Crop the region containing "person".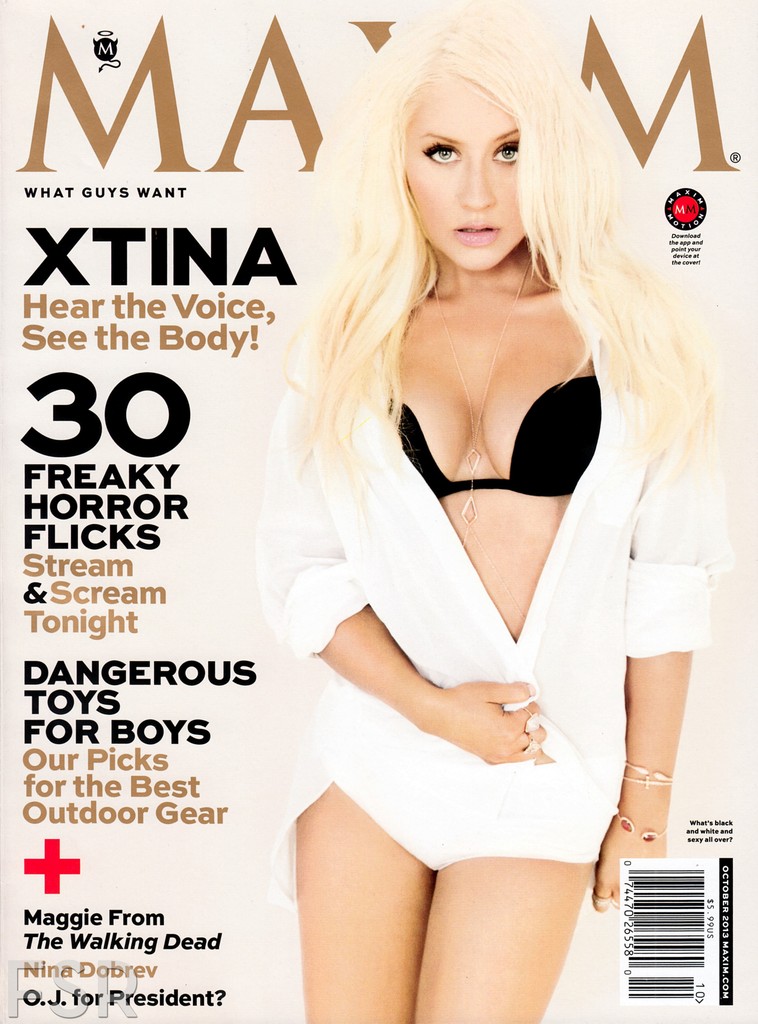
Crop region: region(261, 0, 724, 1023).
